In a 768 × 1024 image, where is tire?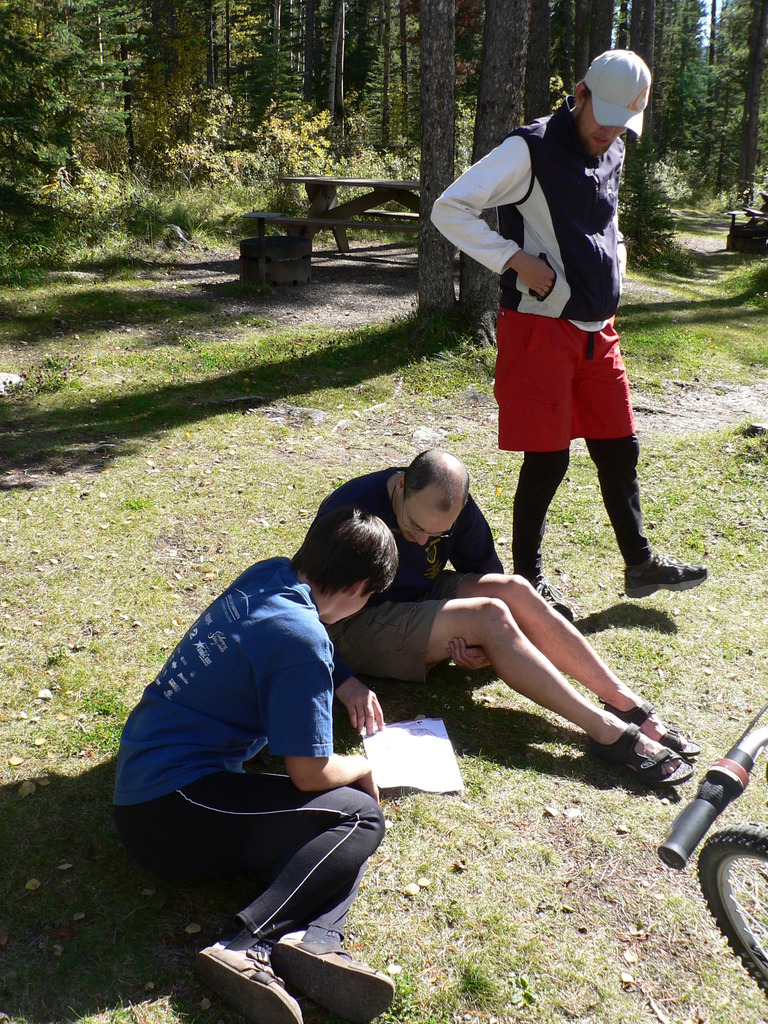
bbox=[699, 814, 767, 997].
